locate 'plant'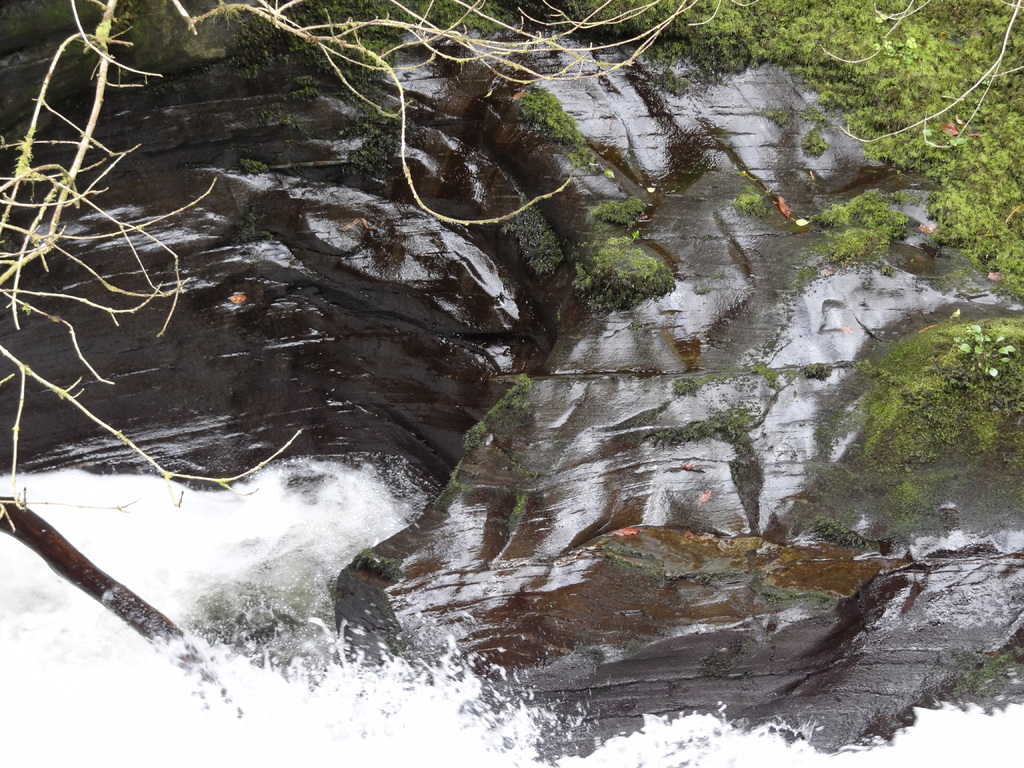
Rect(348, 87, 412, 168)
